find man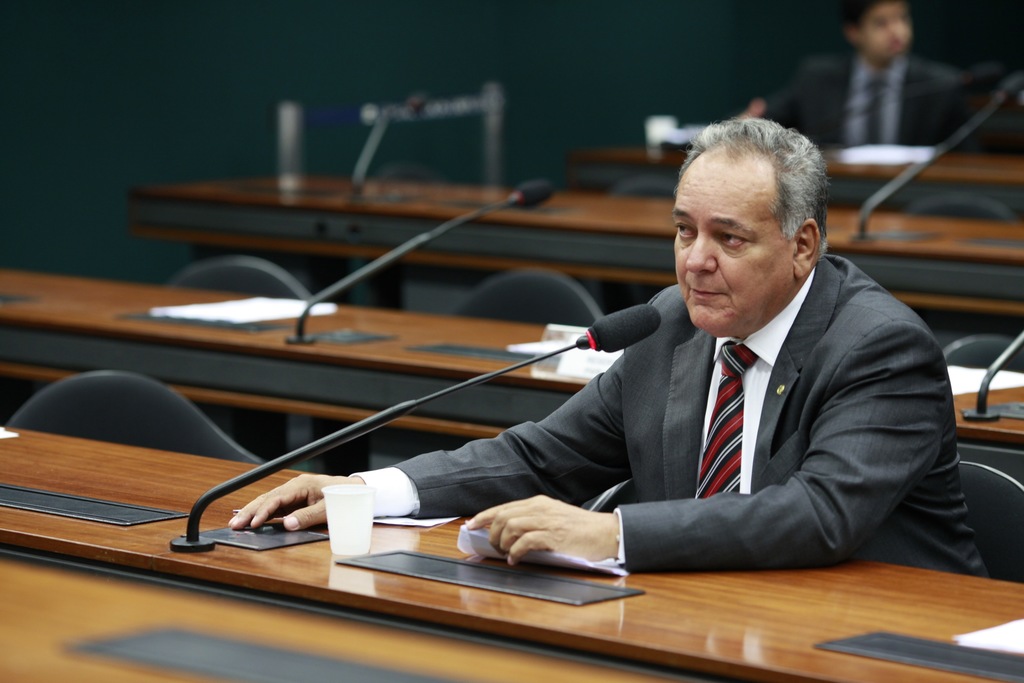
744/0/961/149
